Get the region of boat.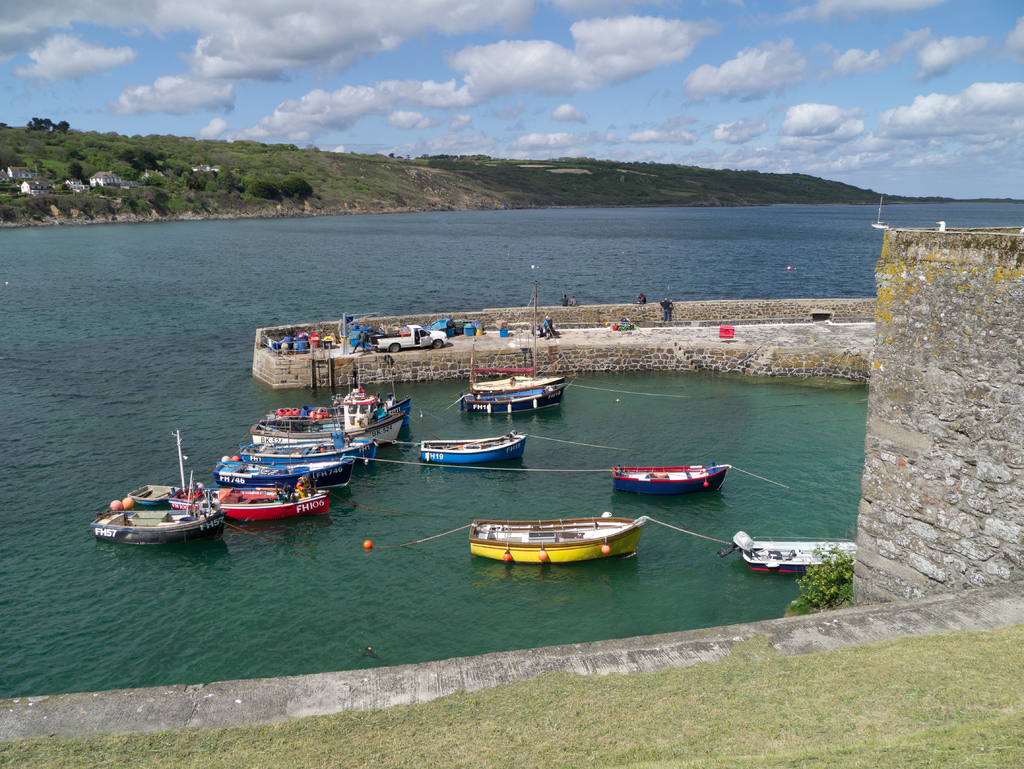
<region>455, 498, 640, 576</region>.
